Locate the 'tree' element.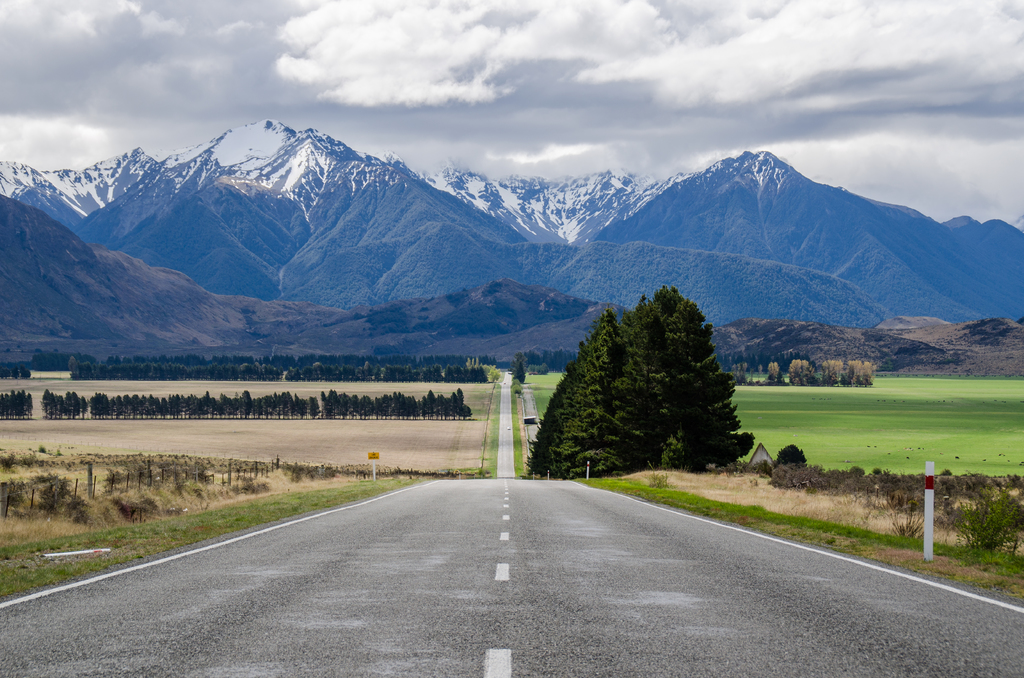
Element bbox: pyautogui.locateOnScreen(774, 444, 808, 468).
